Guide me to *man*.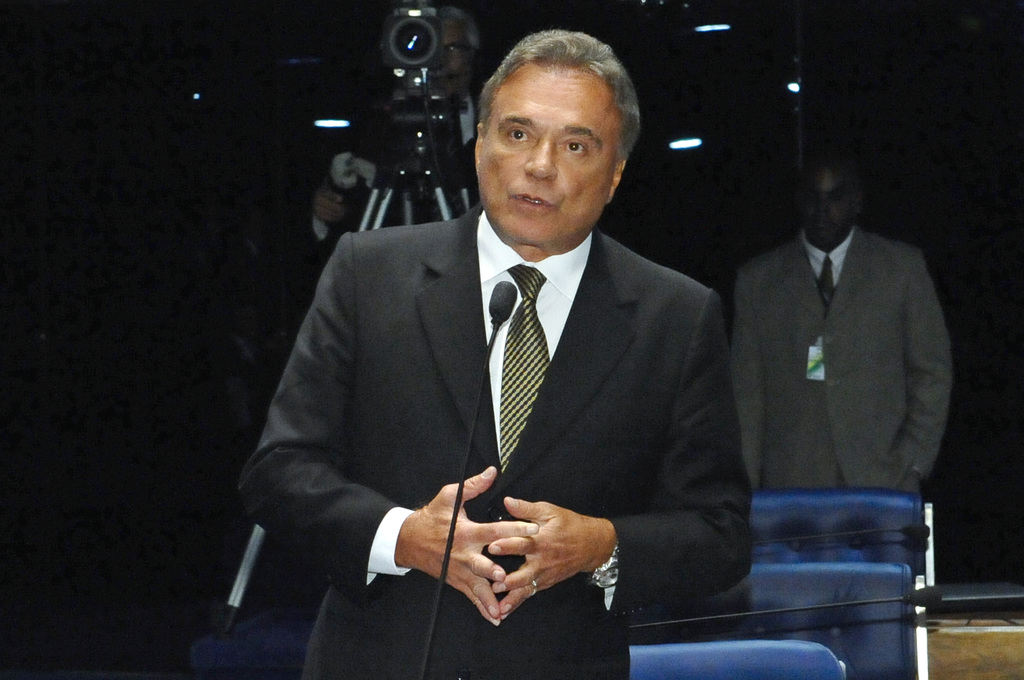
Guidance: [237, 33, 751, 679].
